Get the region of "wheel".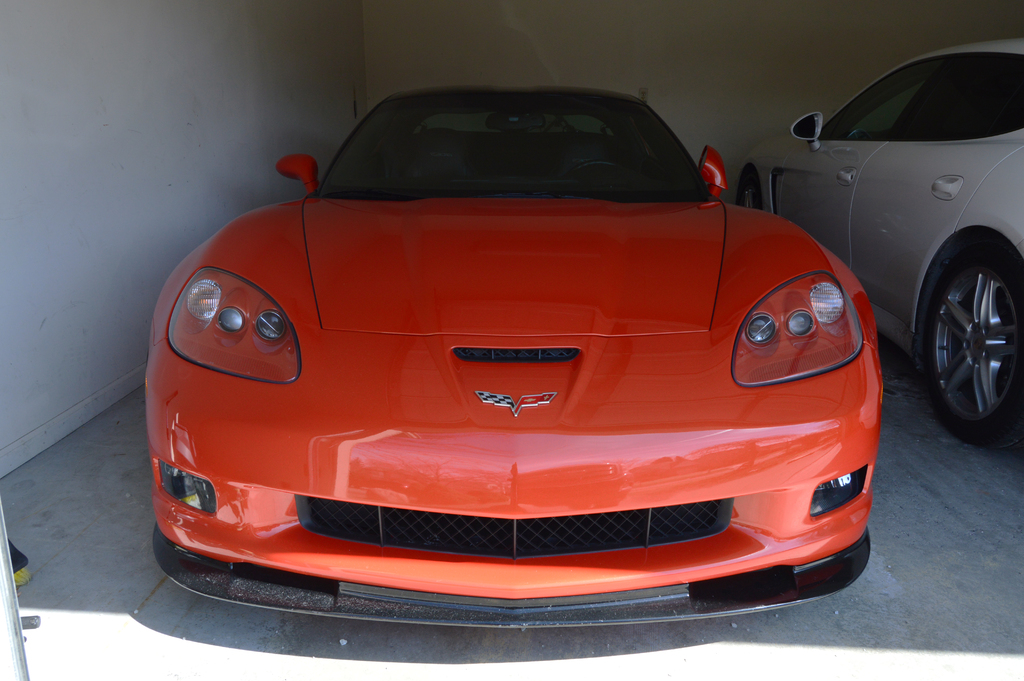
l=567, t=161, r=625, b=179.
